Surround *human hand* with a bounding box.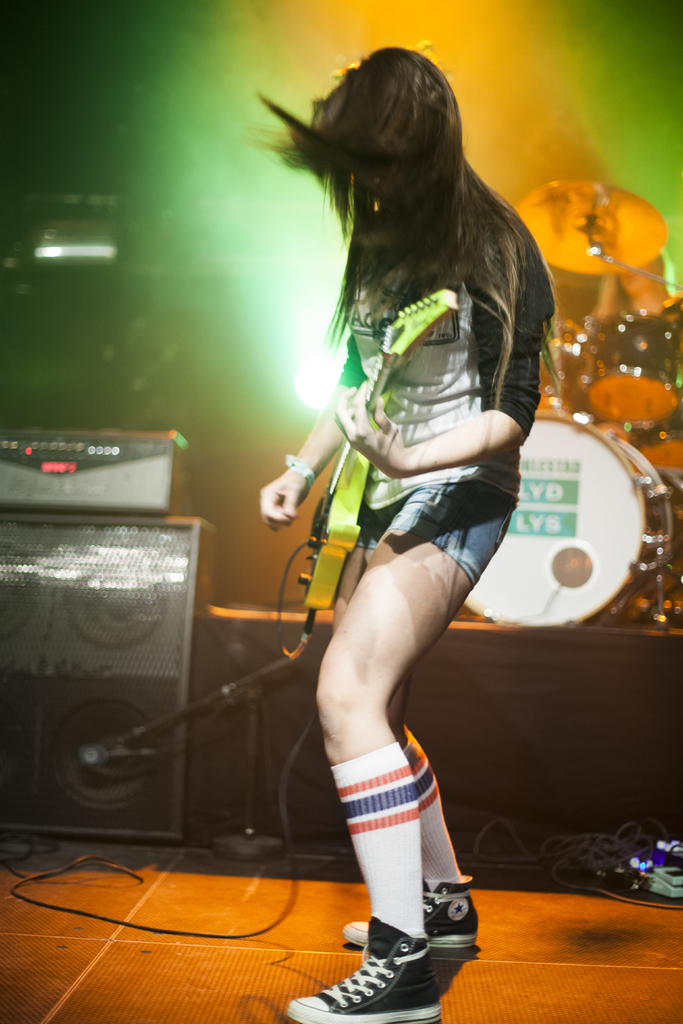
crop(332, 386, 414, 482).
